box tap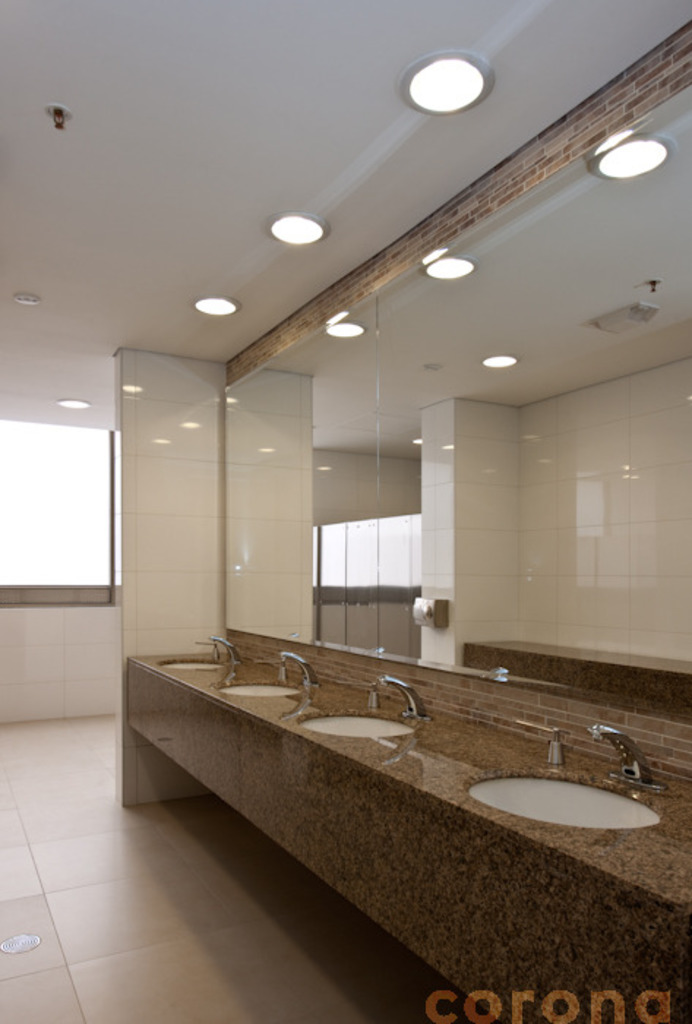
[x1=367, y1=670, x2=436, y2=726]
